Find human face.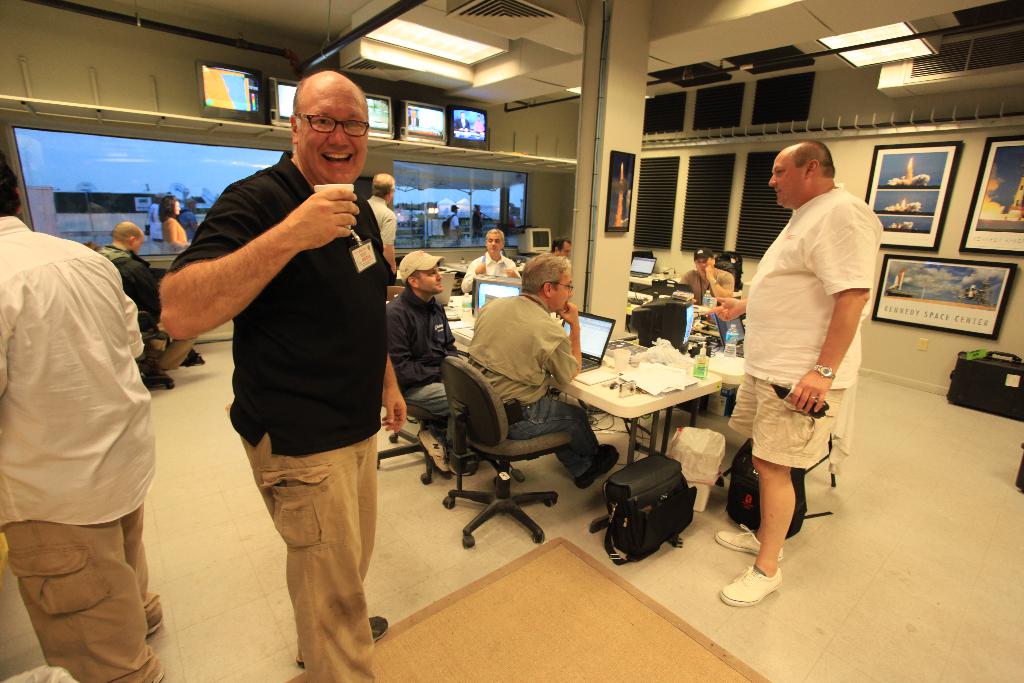
BBox(692, 257, 712, 277).
